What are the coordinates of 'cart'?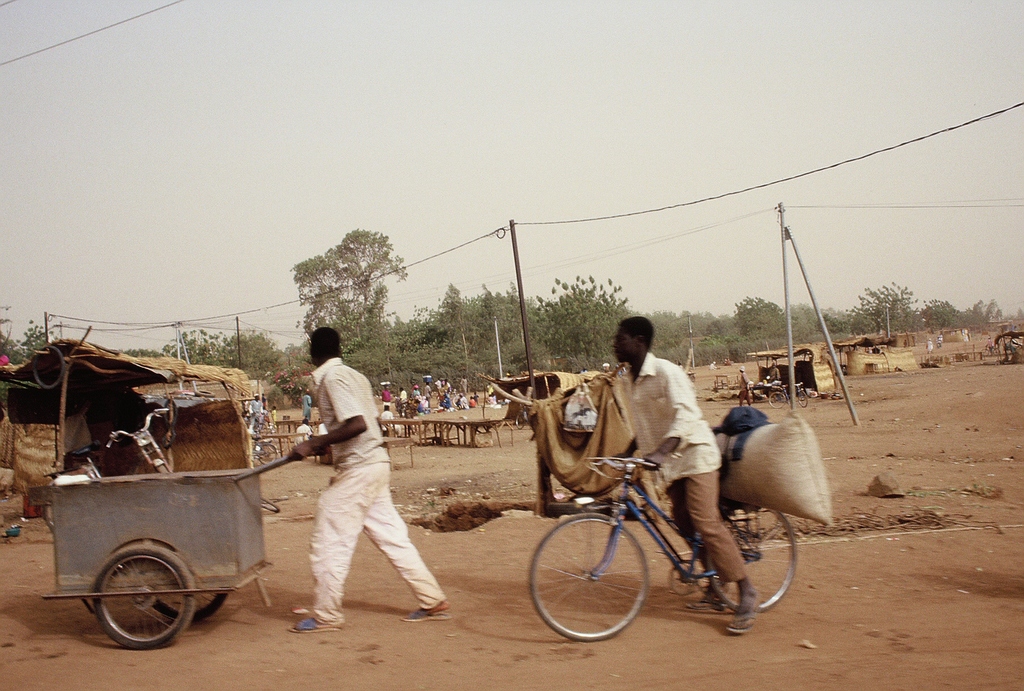
(x1=24, y1=376, x2=302, y2=672).
